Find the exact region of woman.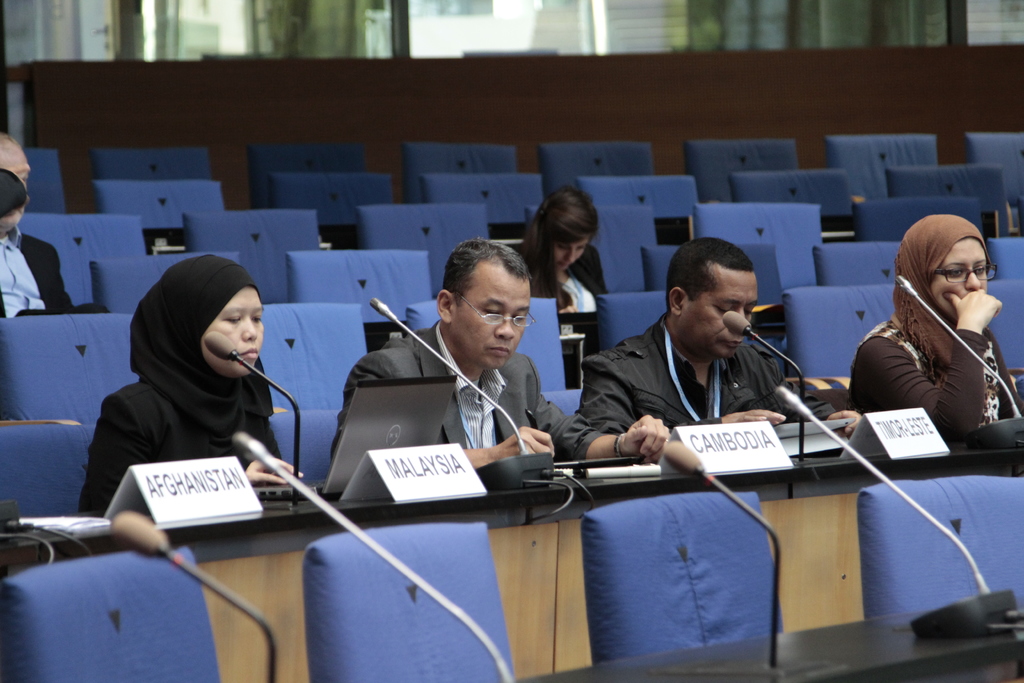
Exact region: bbox=(845, 213, 1023, 441).
